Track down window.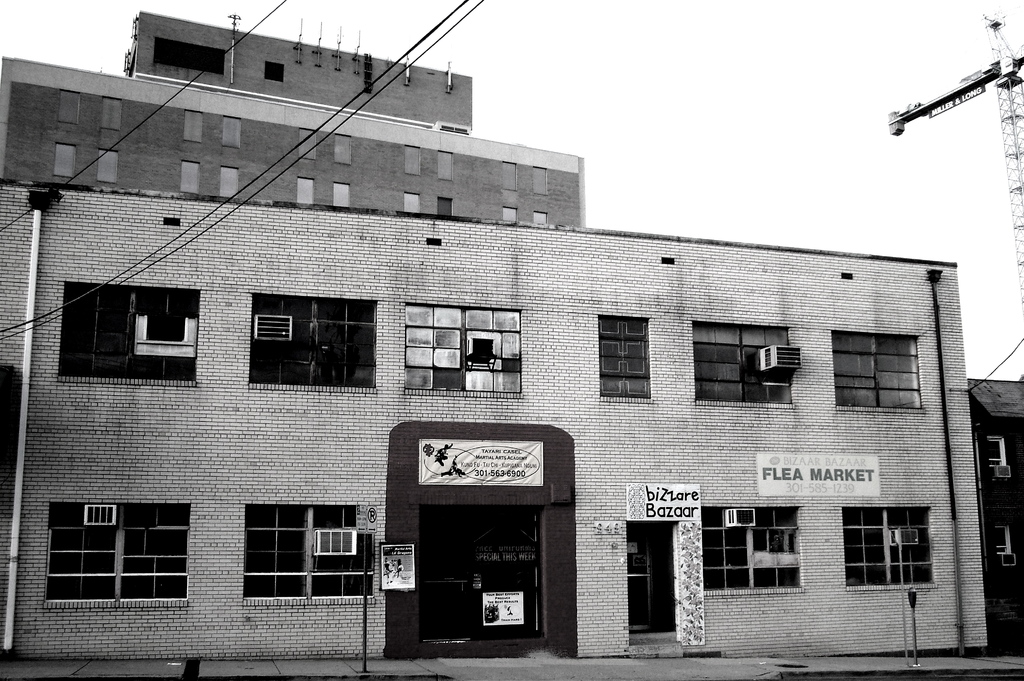
Tracked to bbox(995, 523, 1012, 568).
